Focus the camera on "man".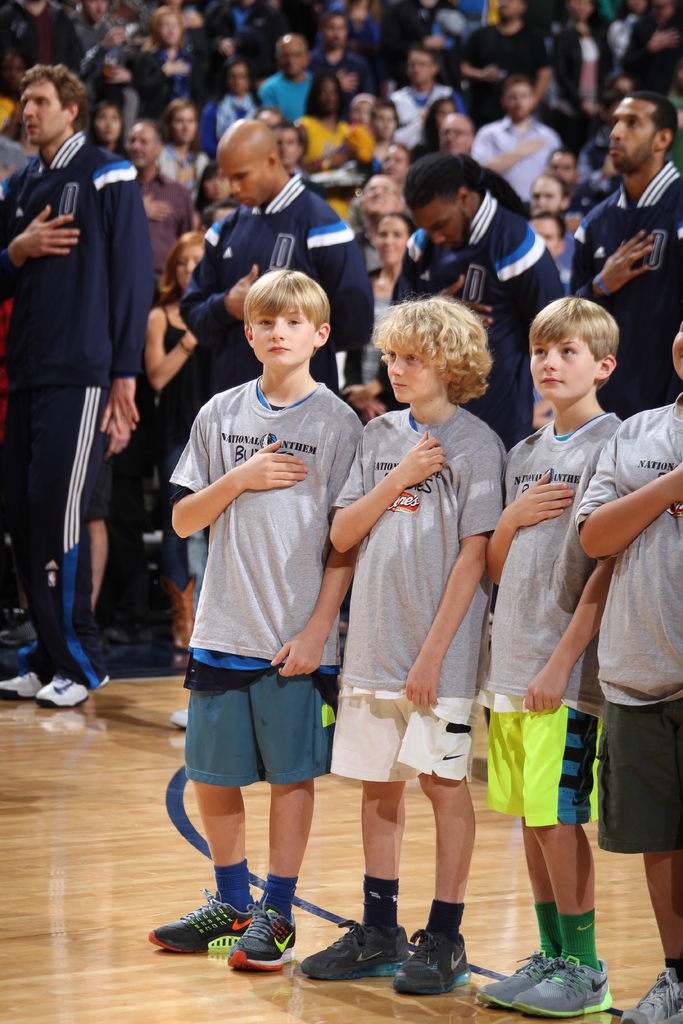
Focus region: 438, 109, 474, 153.
